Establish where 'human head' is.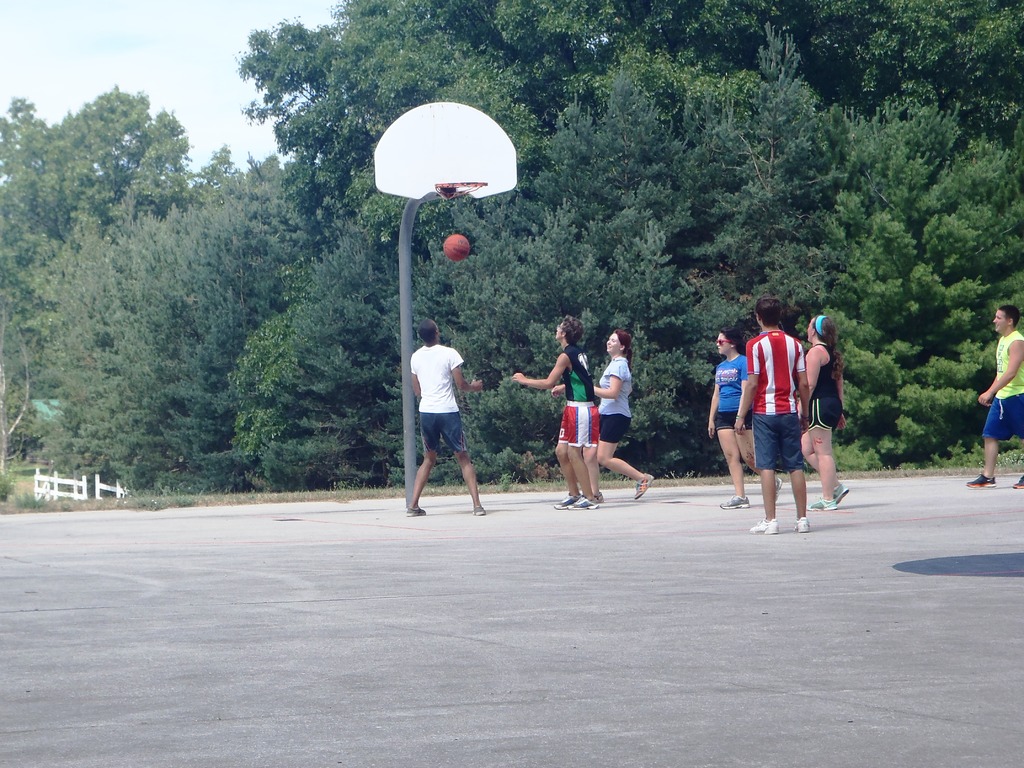
Established at [714,326,746,355].
